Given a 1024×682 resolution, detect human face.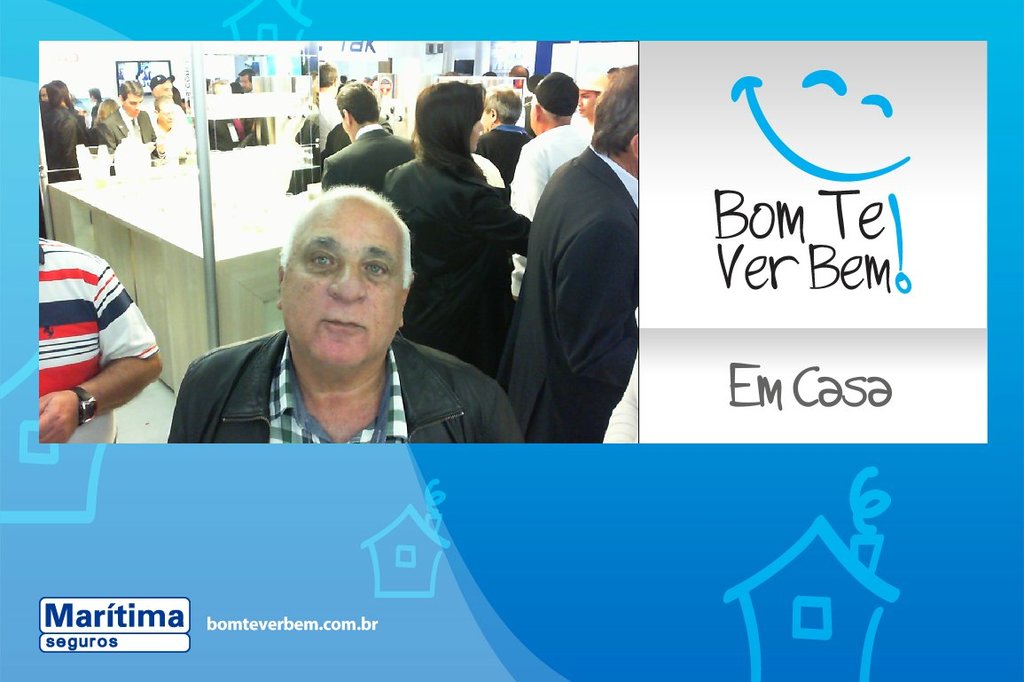
crop(123, 93, 144, 116).
